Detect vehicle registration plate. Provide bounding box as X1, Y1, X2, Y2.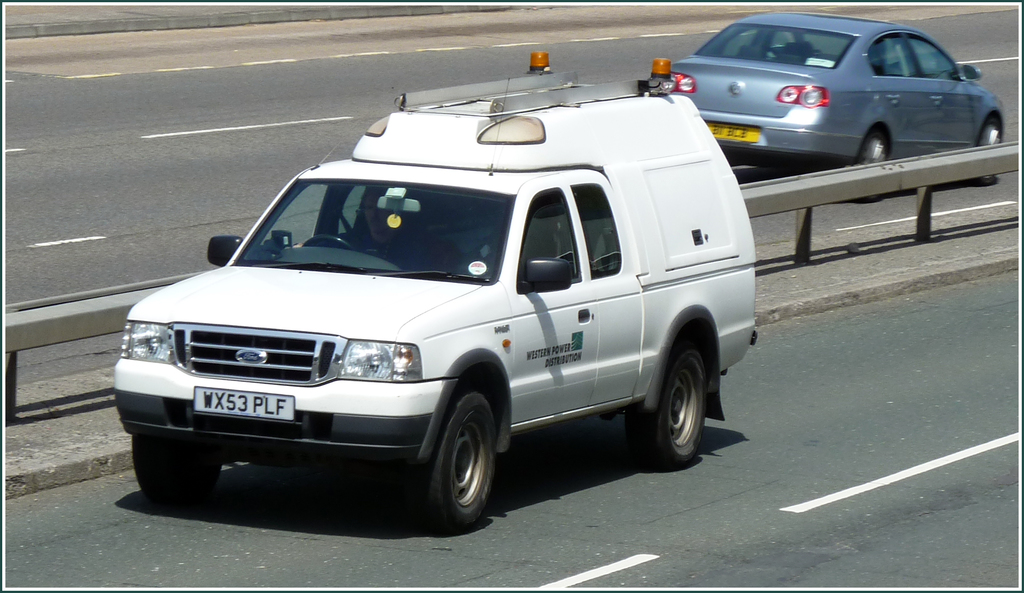
193, 387, 294, 420.
